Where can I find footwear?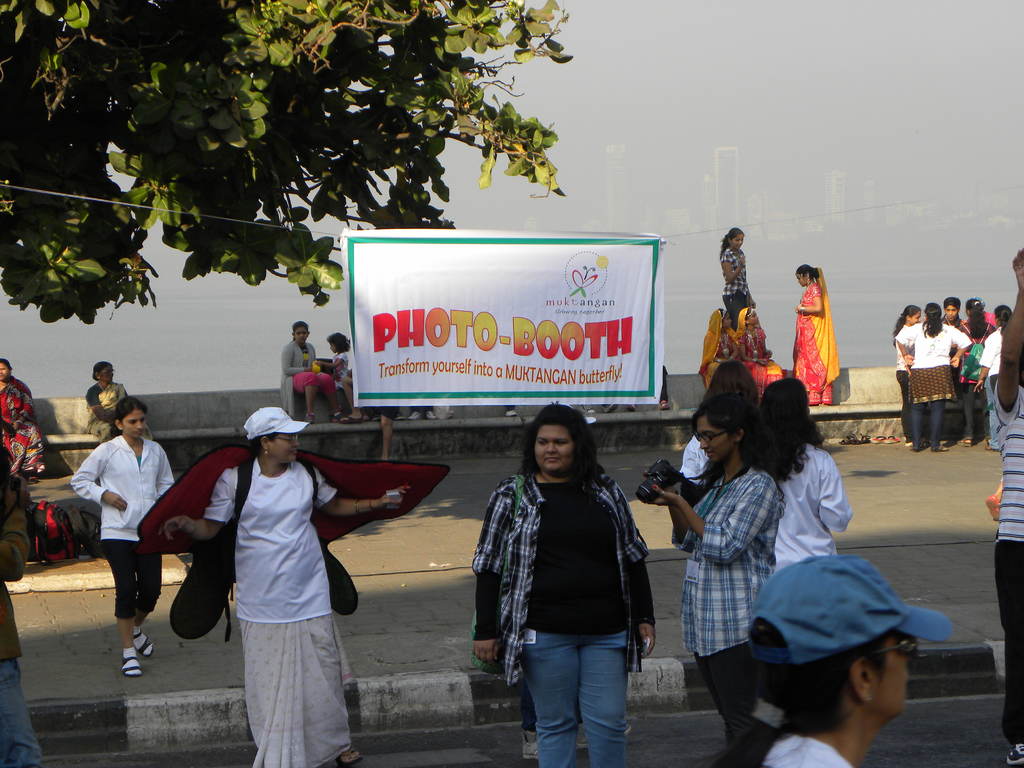
You can find it at (905,443,914,447).
